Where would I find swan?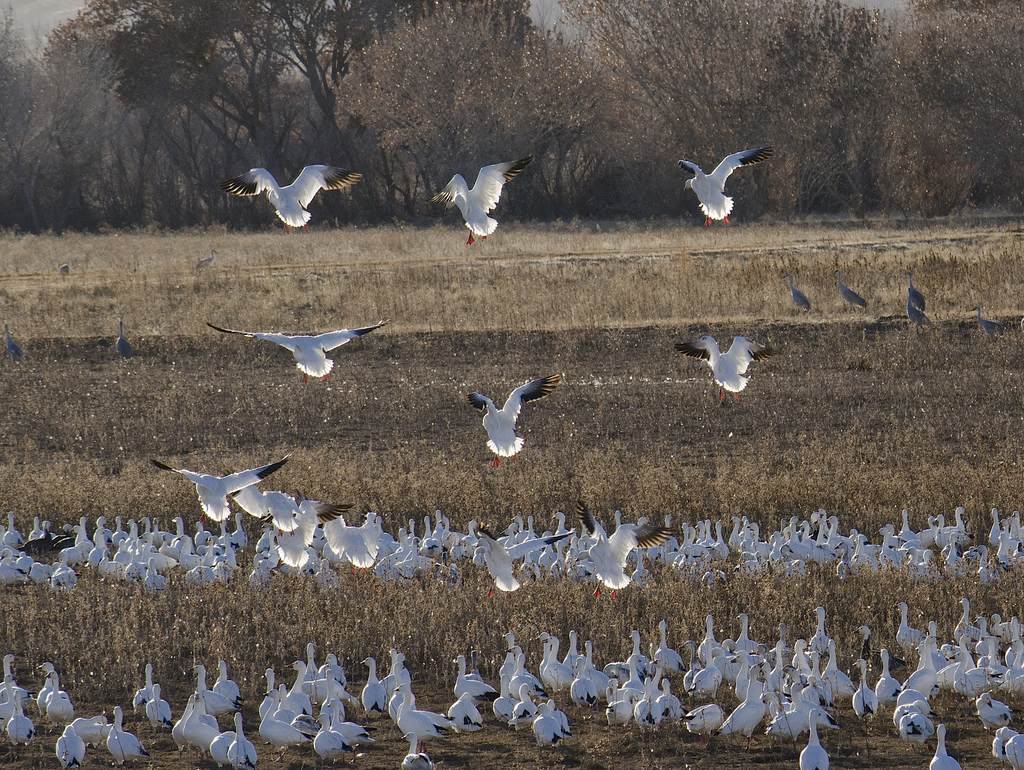
At <region>929, 723, 965, 769</region>.
